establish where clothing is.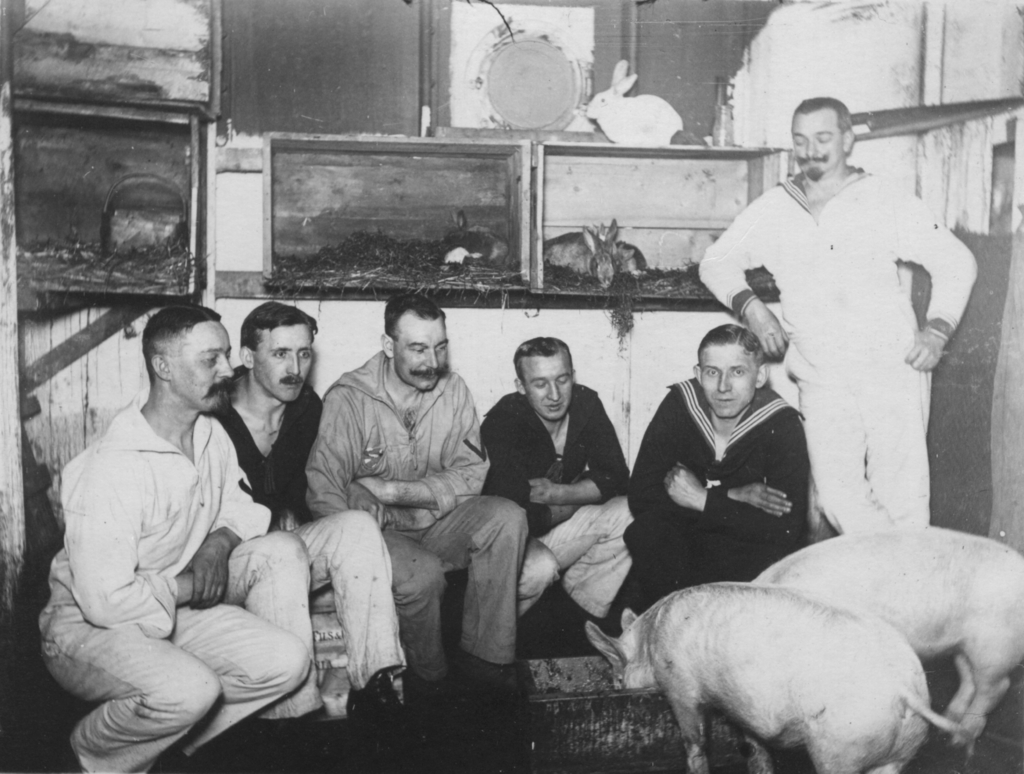
Established at (481,382,634,618).
